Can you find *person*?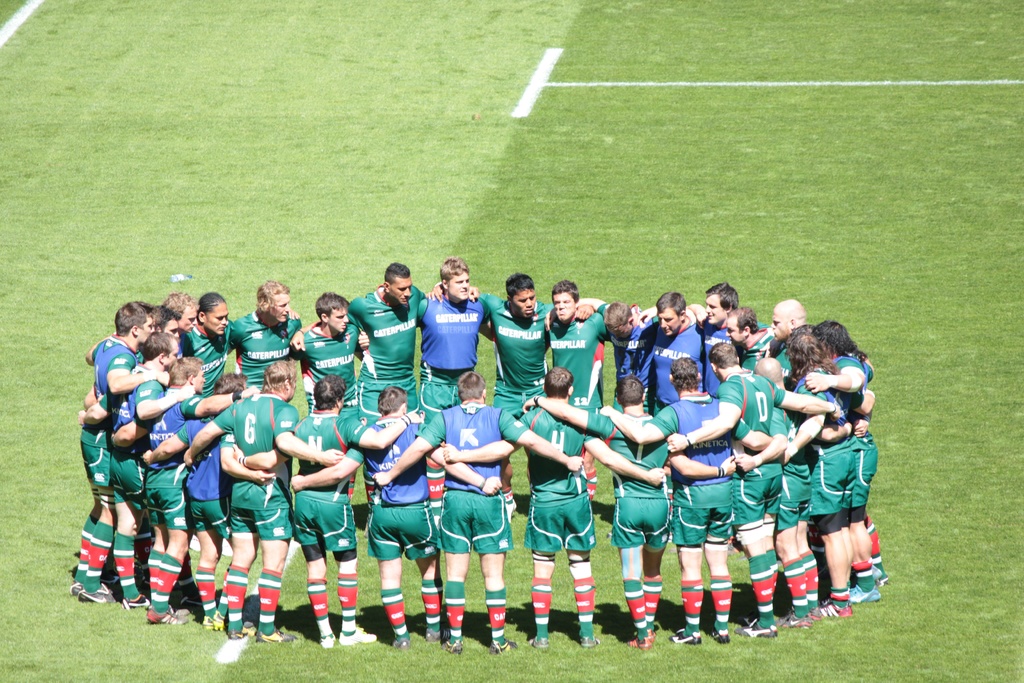
Yes, bounding box: bbox=[223, 282, 303, 390].
